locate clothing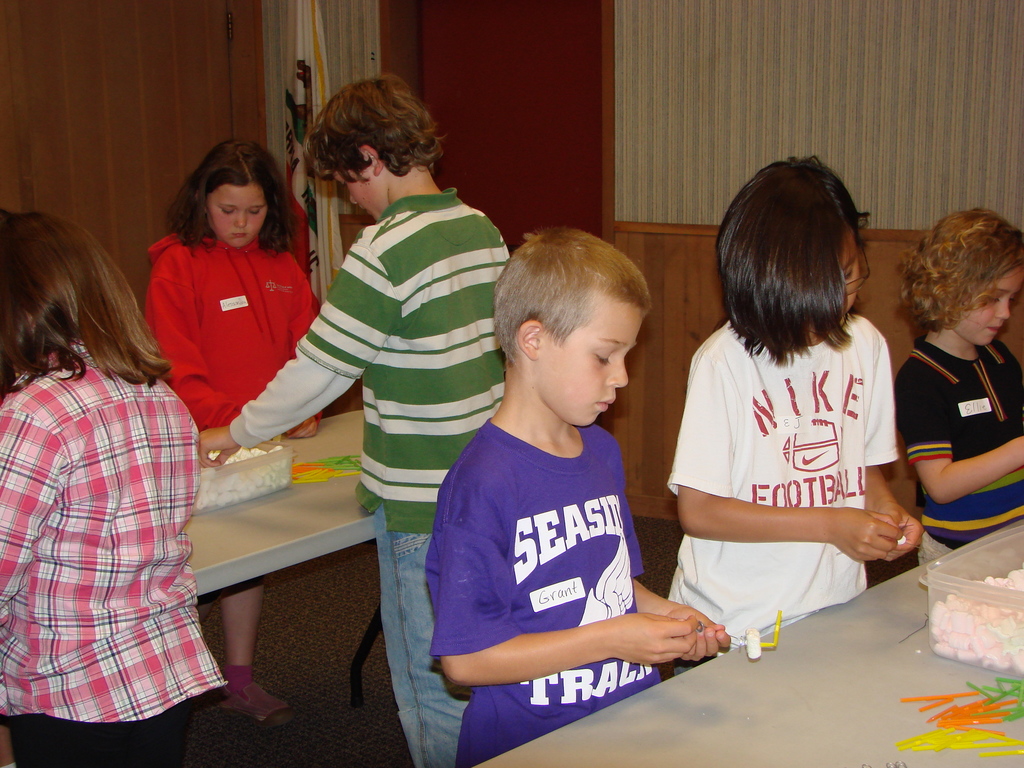
(132, 220, 303, 434)
